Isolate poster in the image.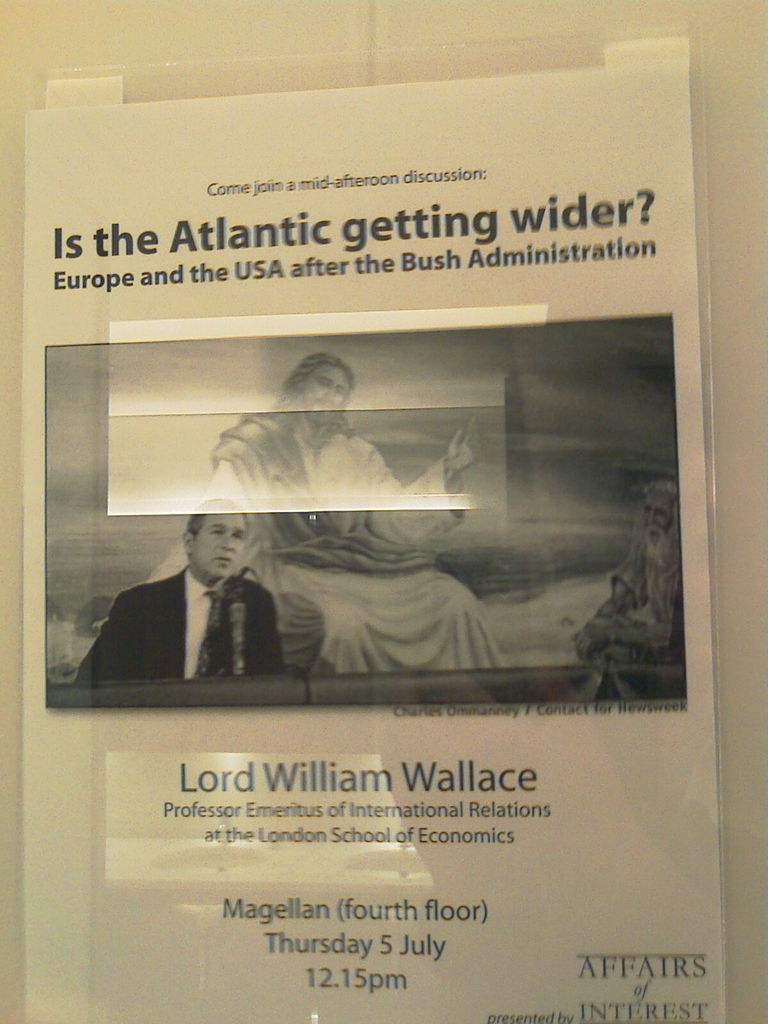
Isolated region: 0,0,767,1023.
